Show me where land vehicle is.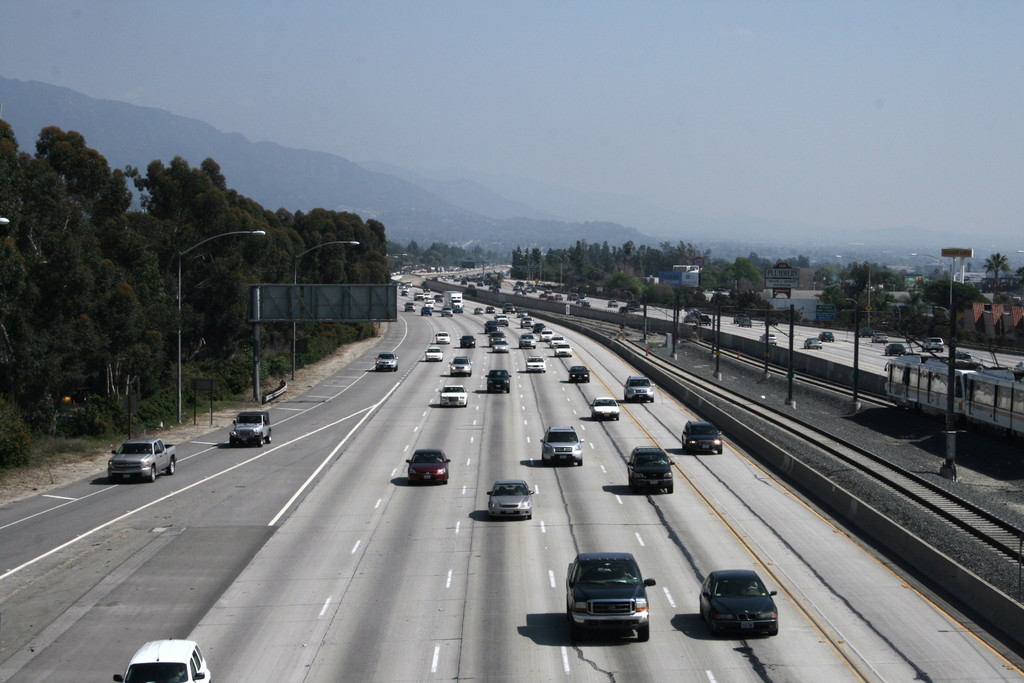
land vehicle is at (493,311,509,327).
